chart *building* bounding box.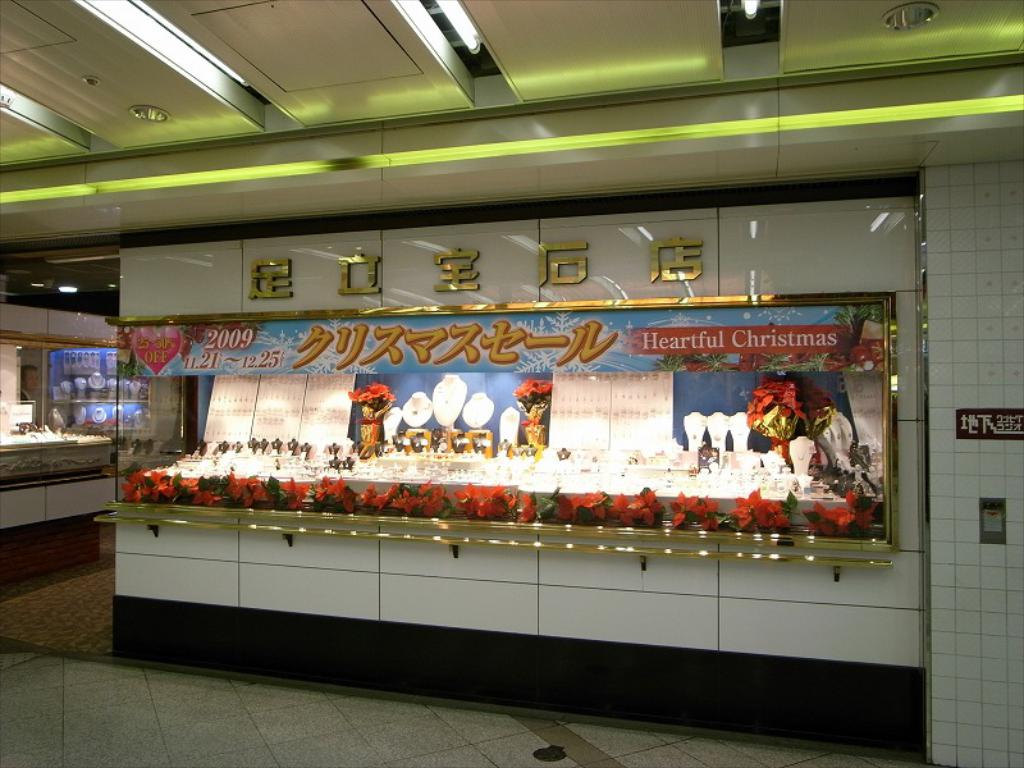
Charted: bbox=(0, 0, 1023, 767).
